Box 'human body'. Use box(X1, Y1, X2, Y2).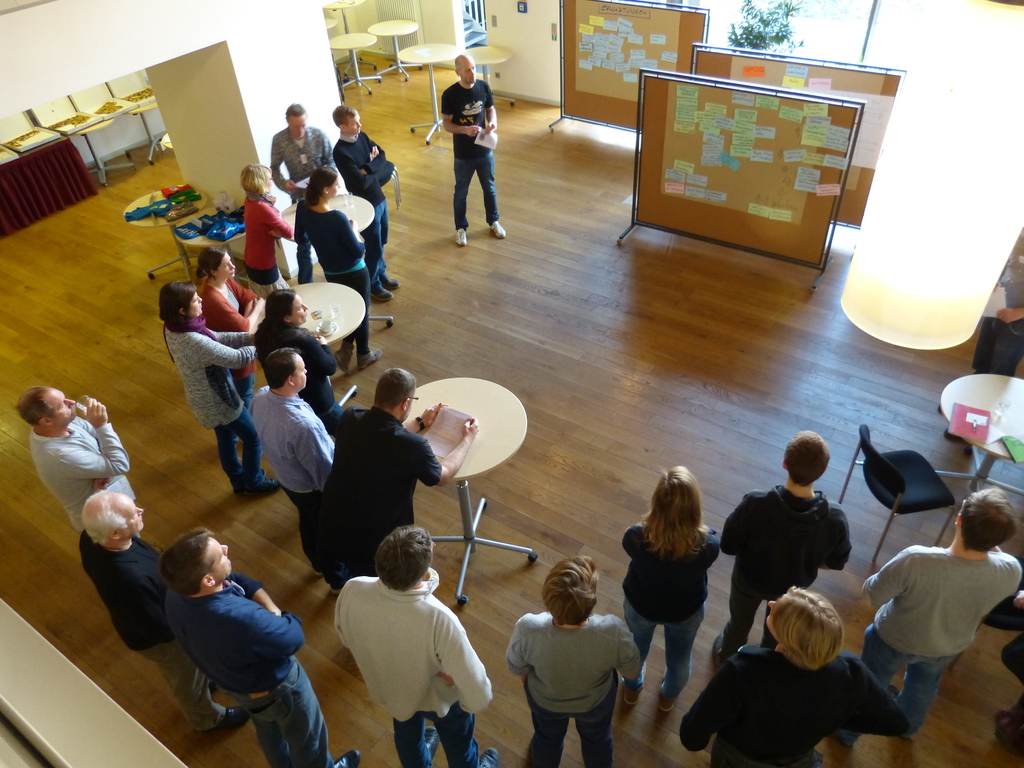
box(619, 465, 724, 705).
